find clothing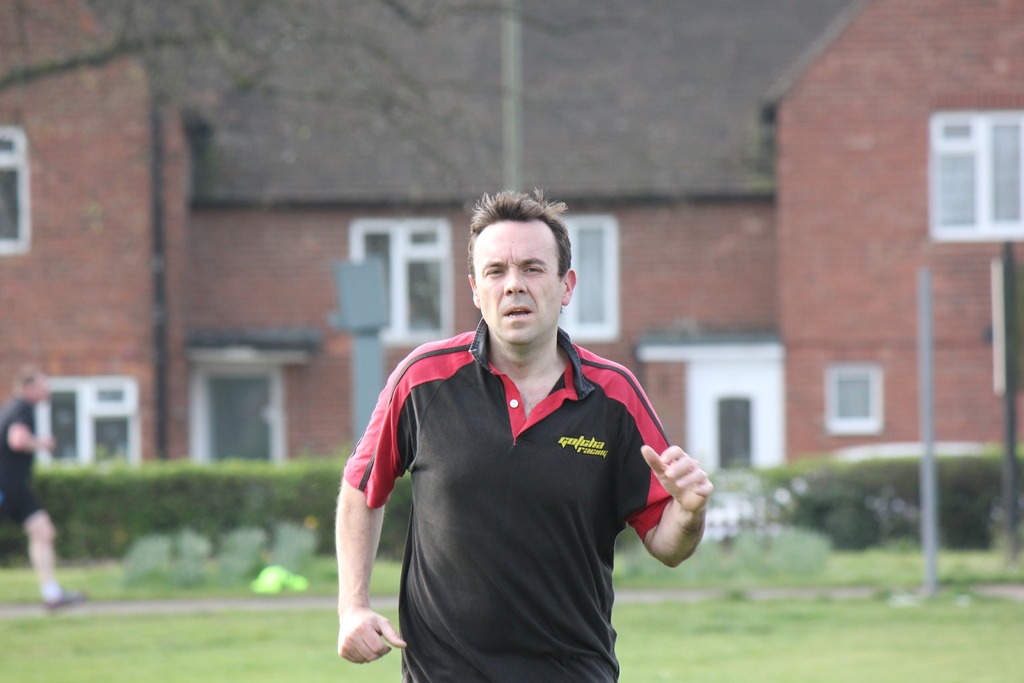
left=346, top=299, right=682, bottom=661
